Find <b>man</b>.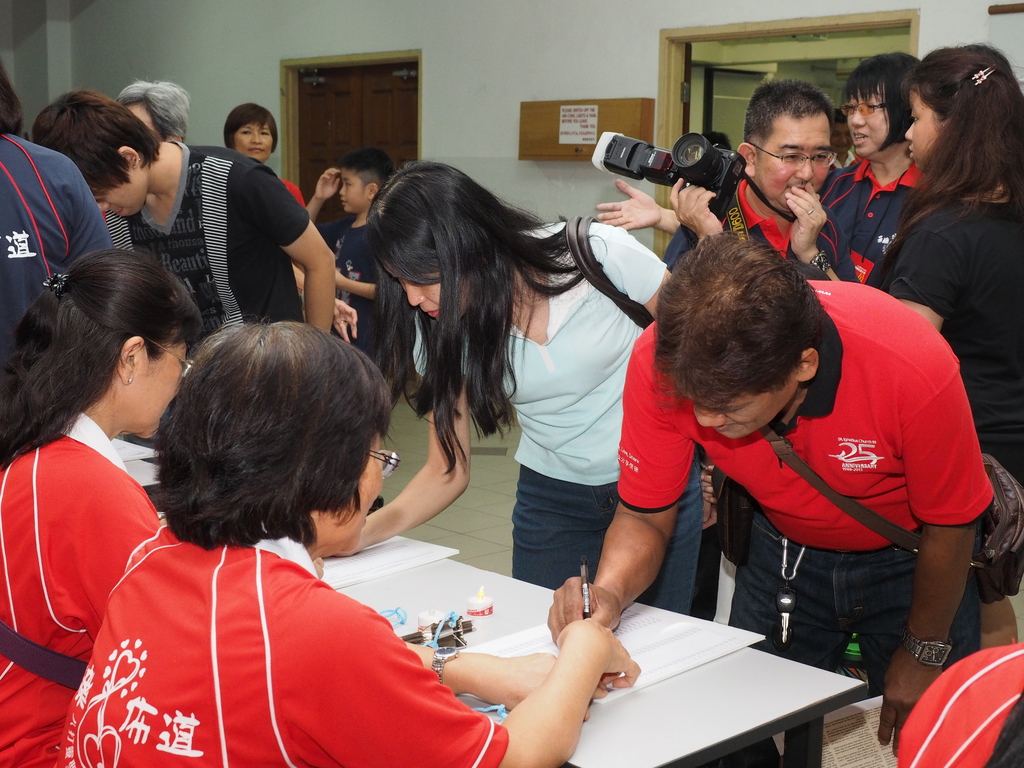
[31, 95, 334, 356].
